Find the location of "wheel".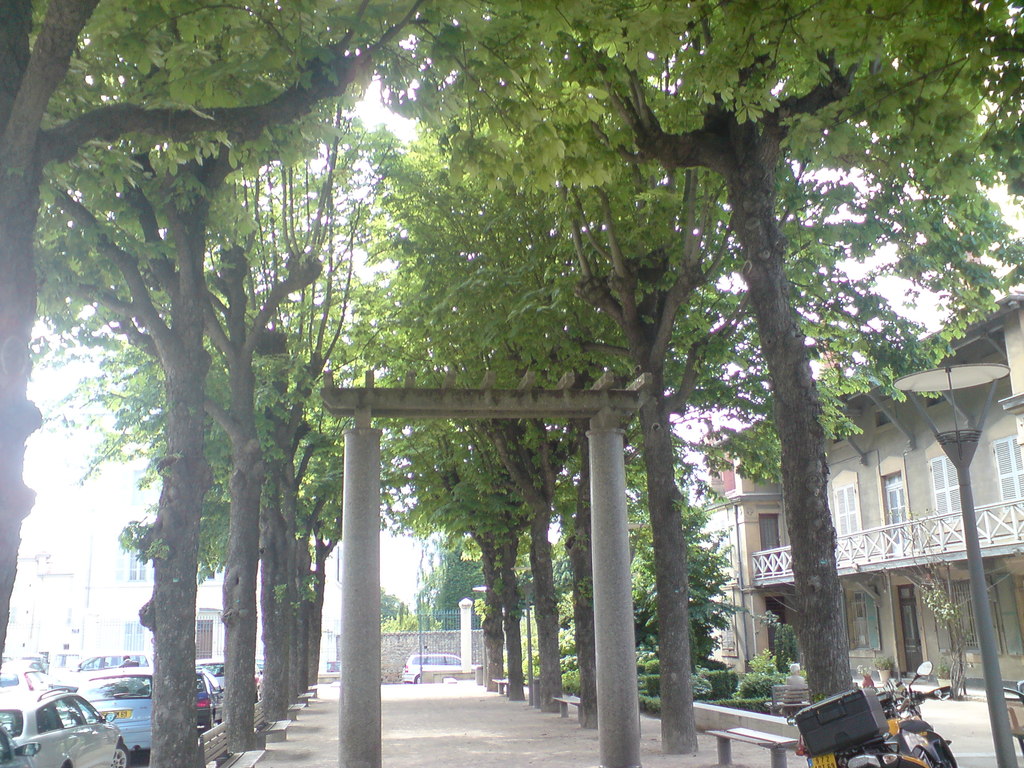
Location: box=[413, 675, 420, 682].
